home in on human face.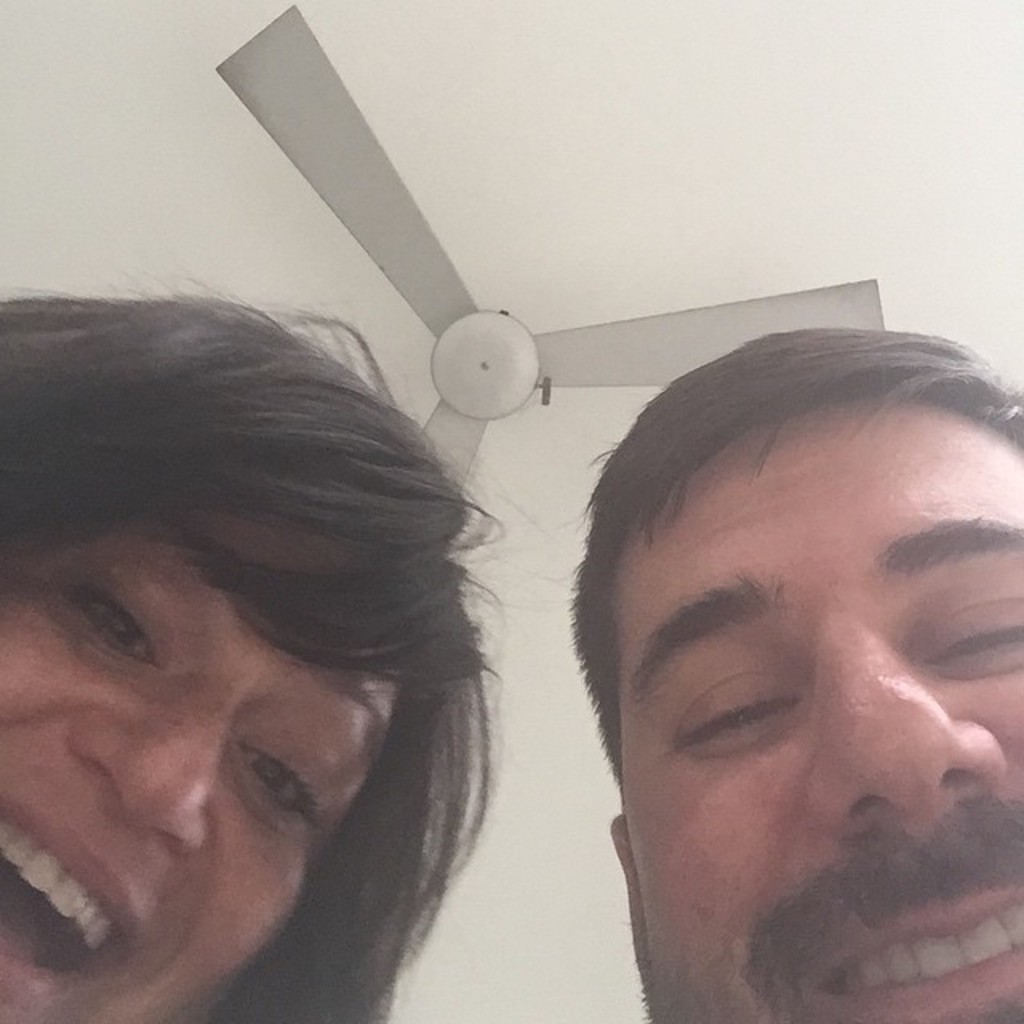
Homed in at l=619, t=429, r=1022, b=1022.
